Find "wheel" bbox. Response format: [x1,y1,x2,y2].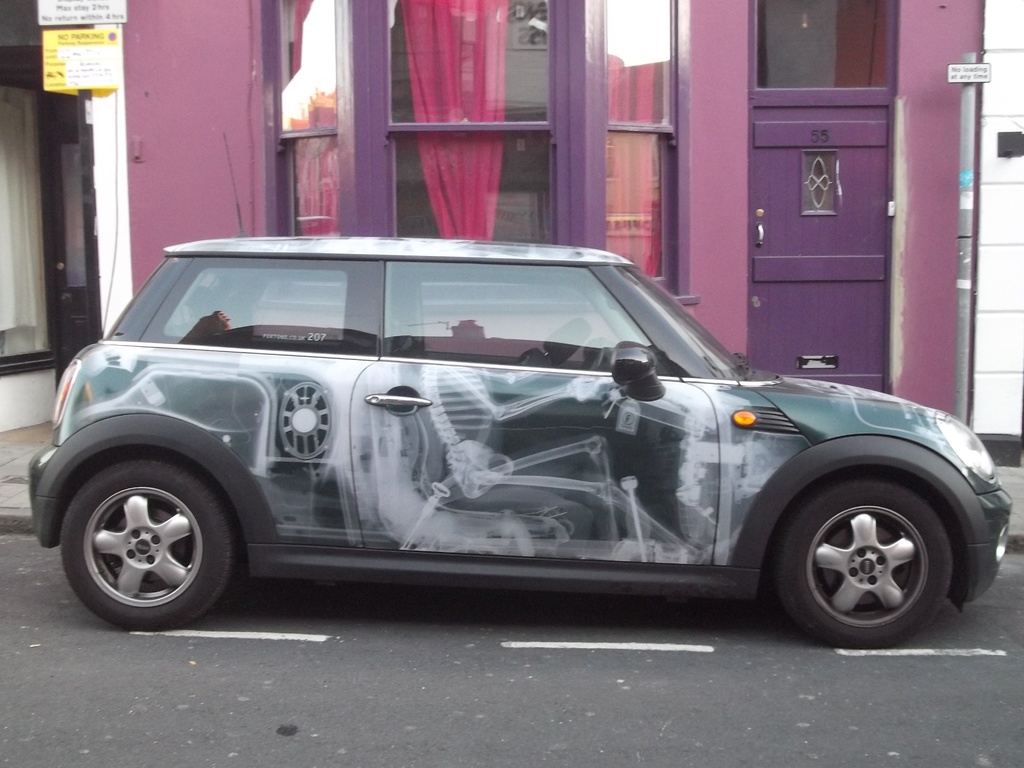
[60,452,235,625].
